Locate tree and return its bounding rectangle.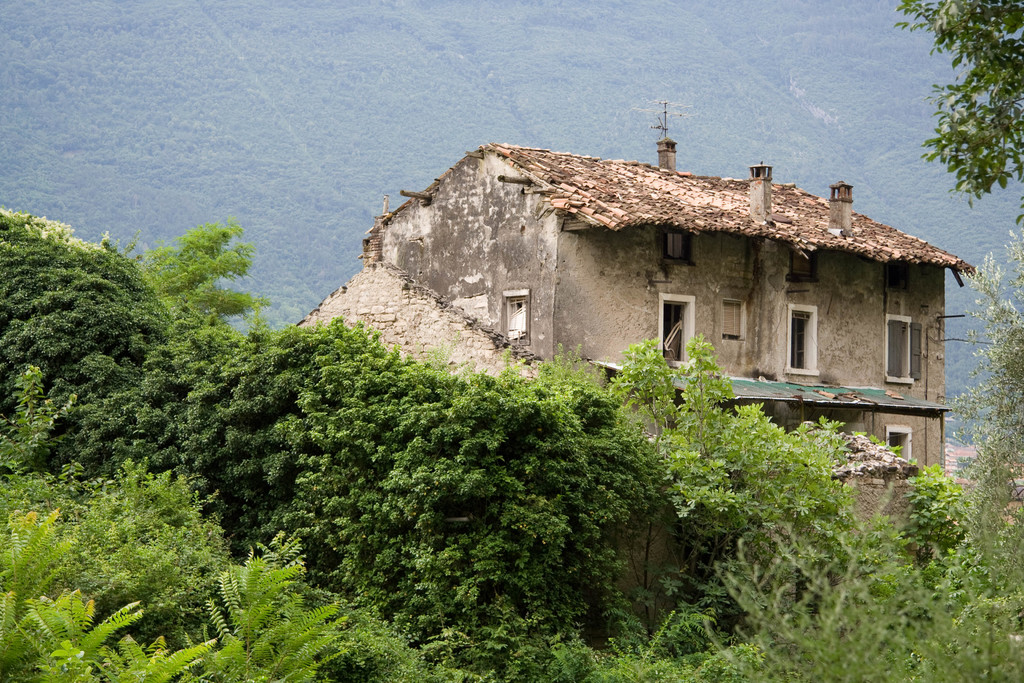
box=[319, 319, 497, 682].
